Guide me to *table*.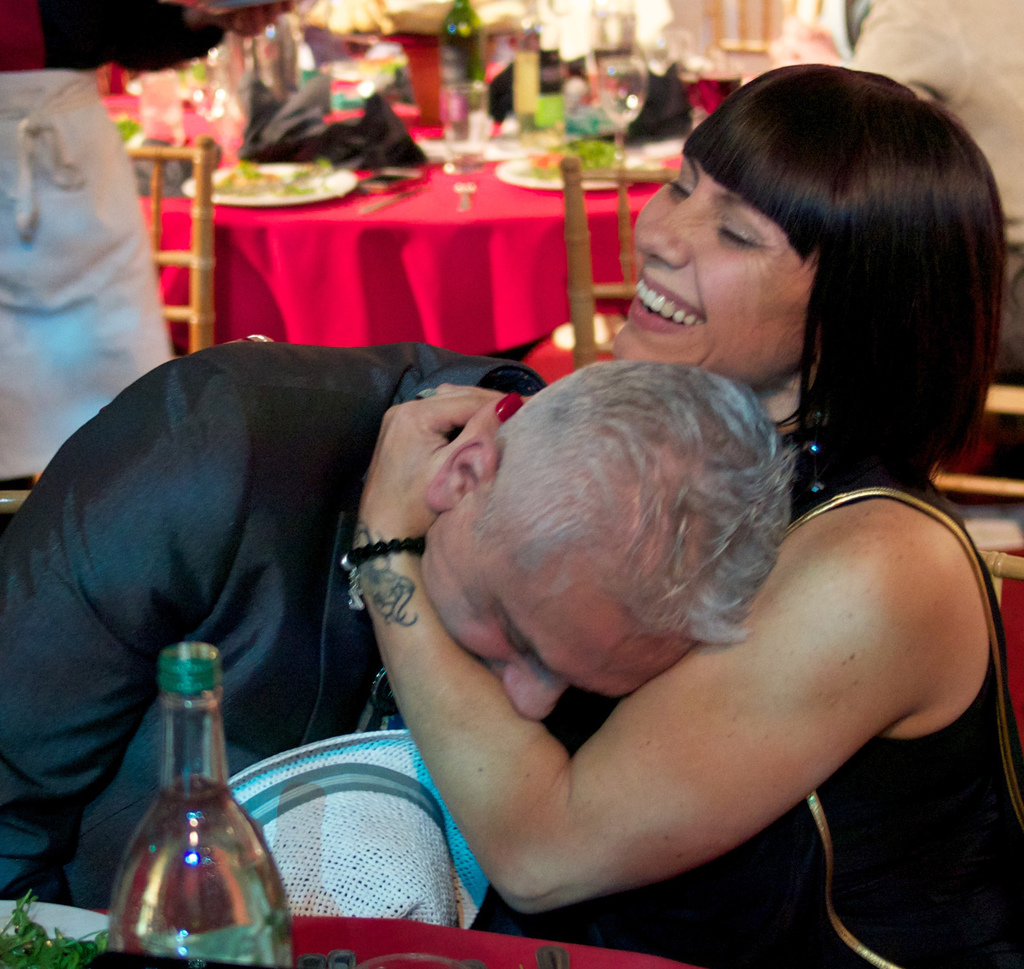
Guidance: 0:910:710:968.
